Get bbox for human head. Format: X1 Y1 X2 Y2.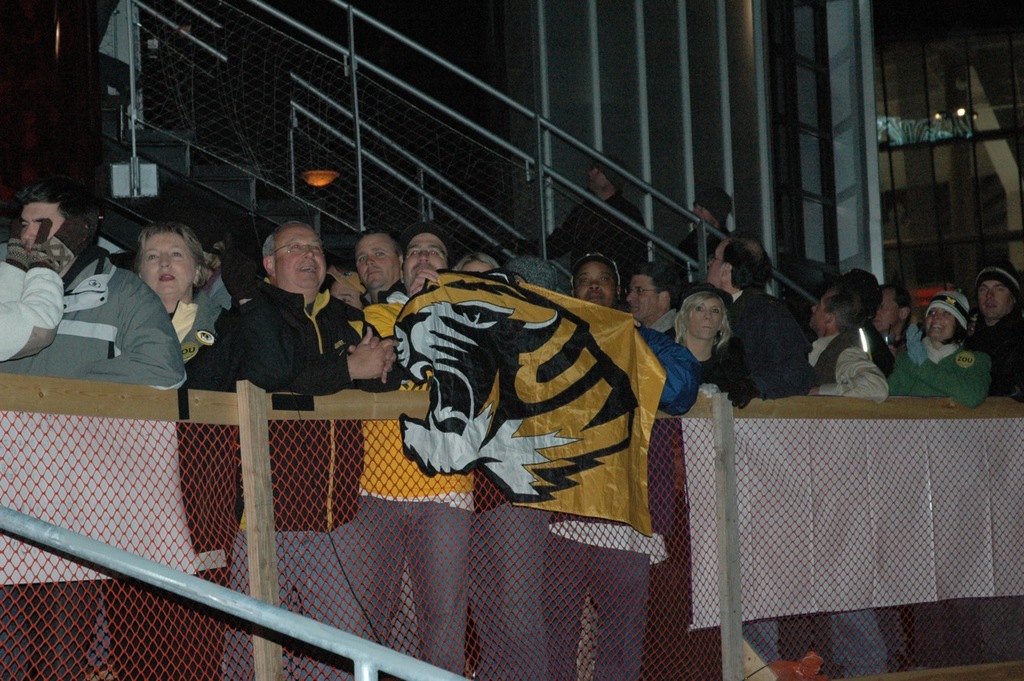
974 265 1021 318.
